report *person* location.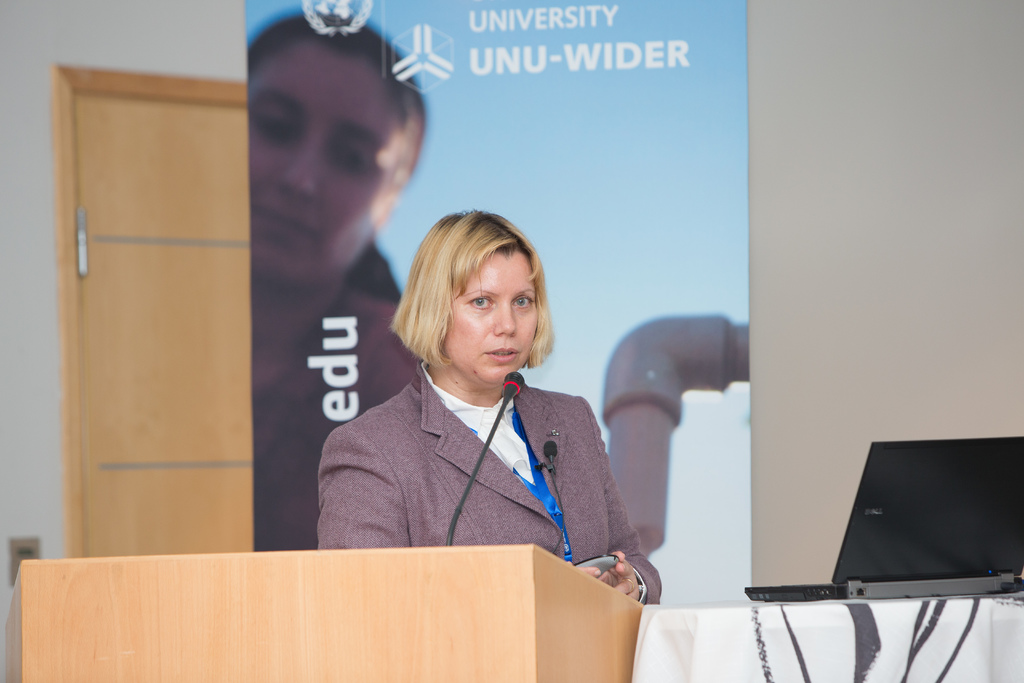
Report: 321/209/664/609.
